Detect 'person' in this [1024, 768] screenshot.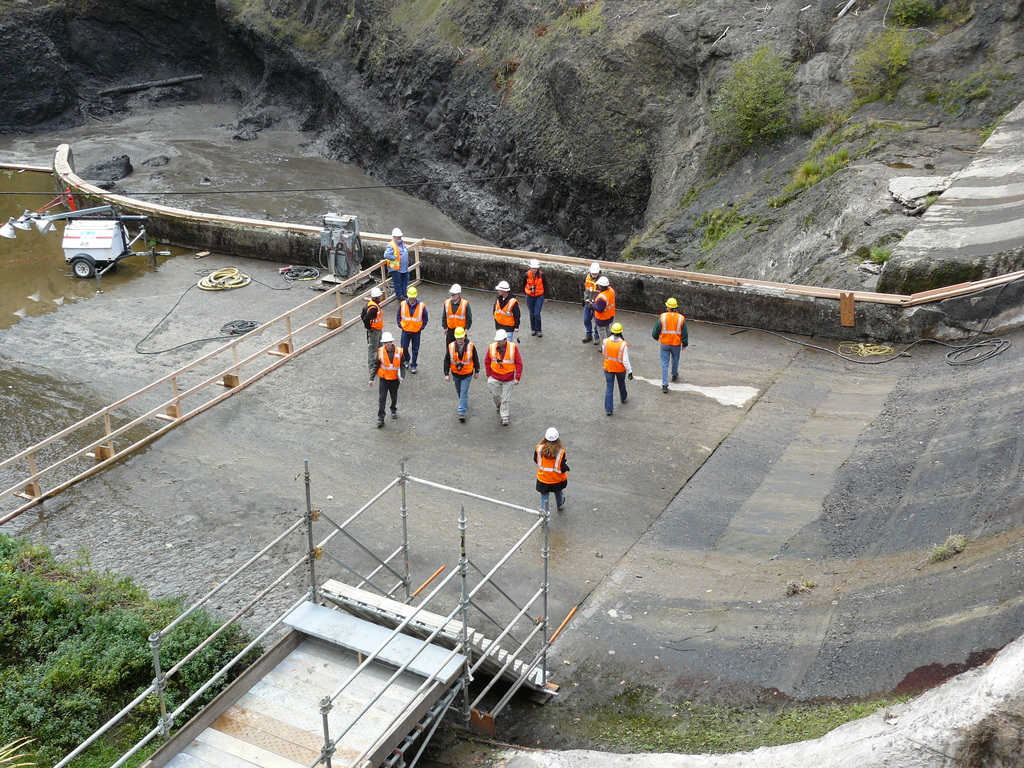
Detection: crop(444, 325, 486, 428).
